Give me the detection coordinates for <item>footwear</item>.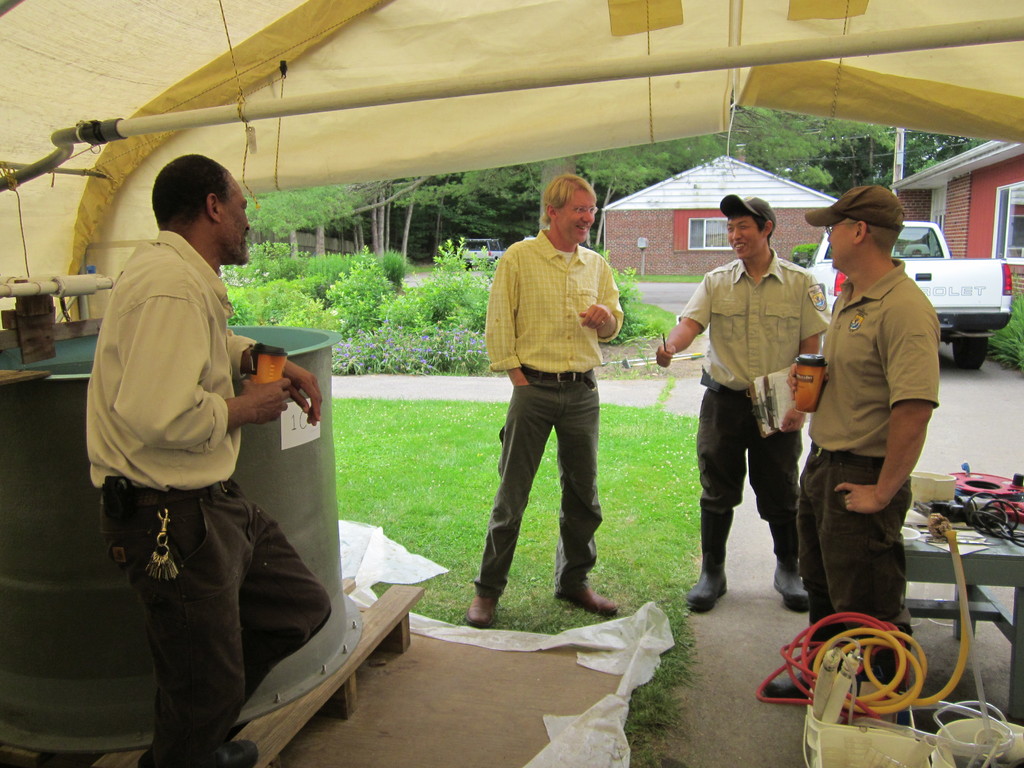
[left=465, top=590, right=497, bottom=632].
